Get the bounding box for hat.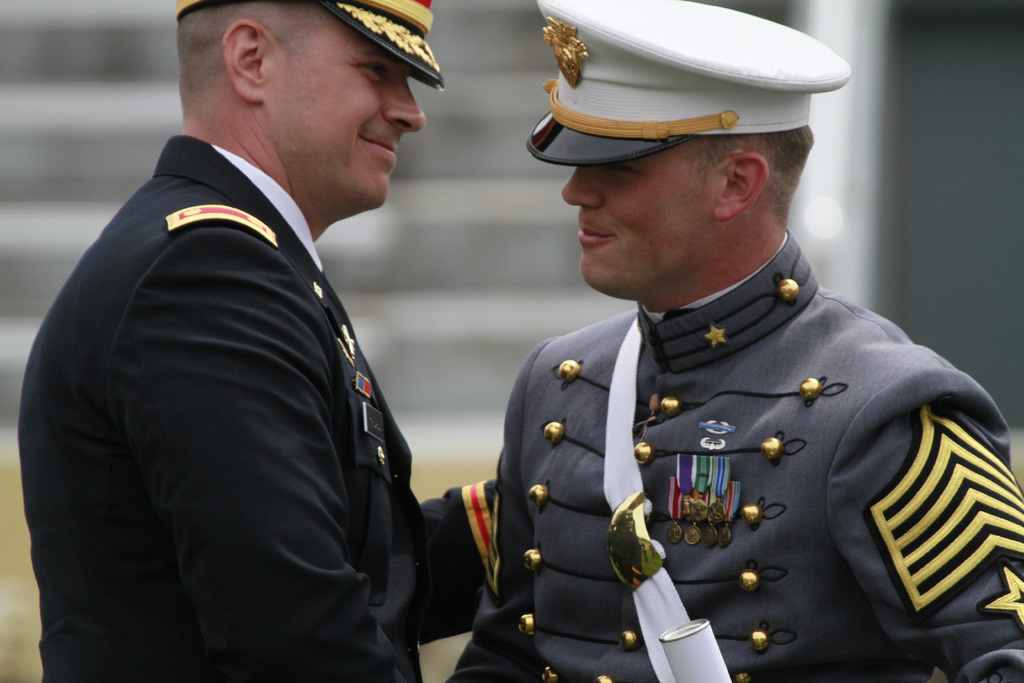
170,0,447,90.
